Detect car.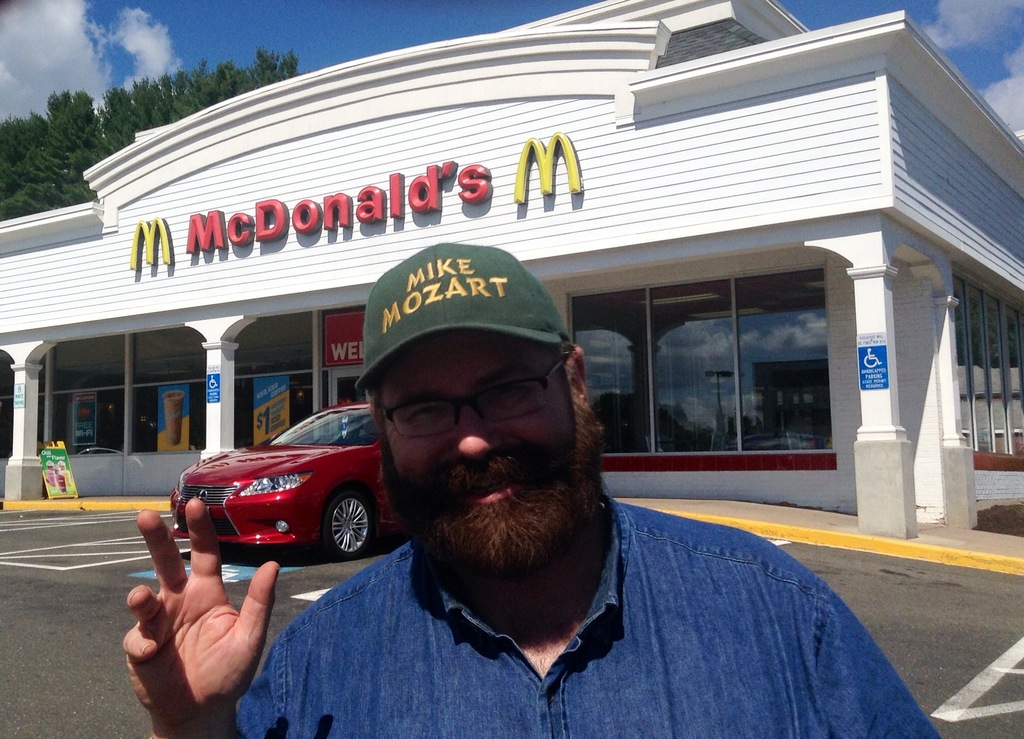
Detected at x1=168, y1=406, x2=398, y2=557.
